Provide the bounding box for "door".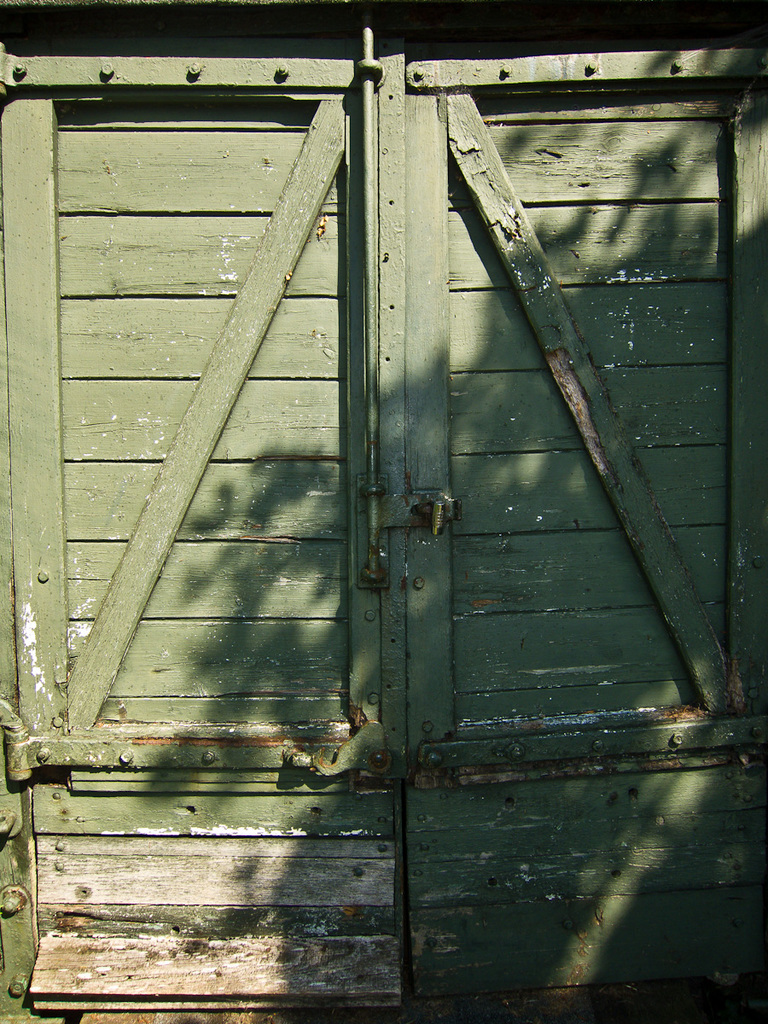
<bbox>0, 0, 767, 1023</bbox>.
